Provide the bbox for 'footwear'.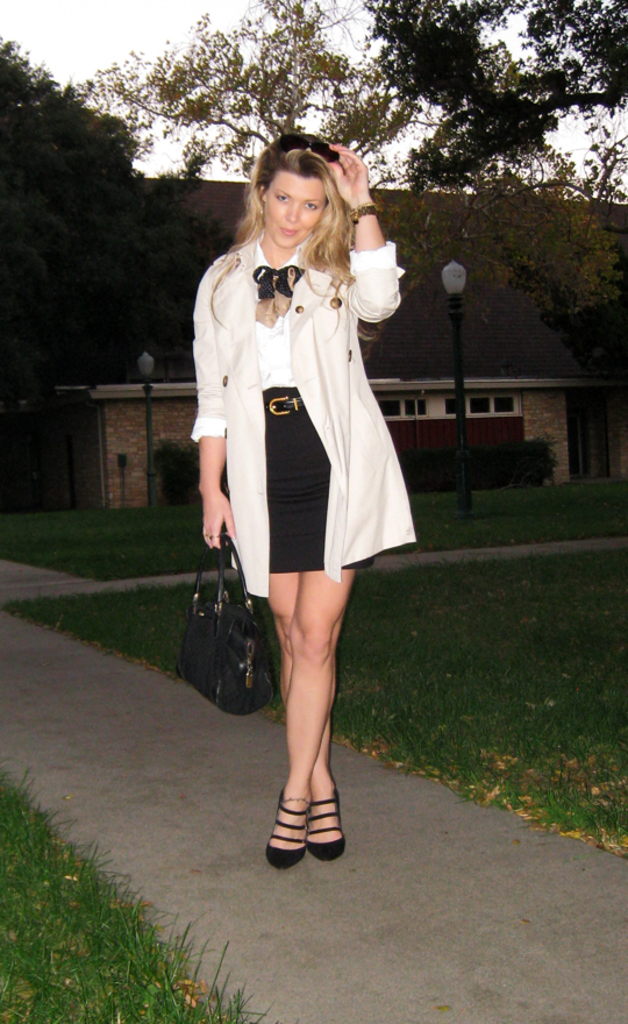
detection(308, 788, 349, 859).
